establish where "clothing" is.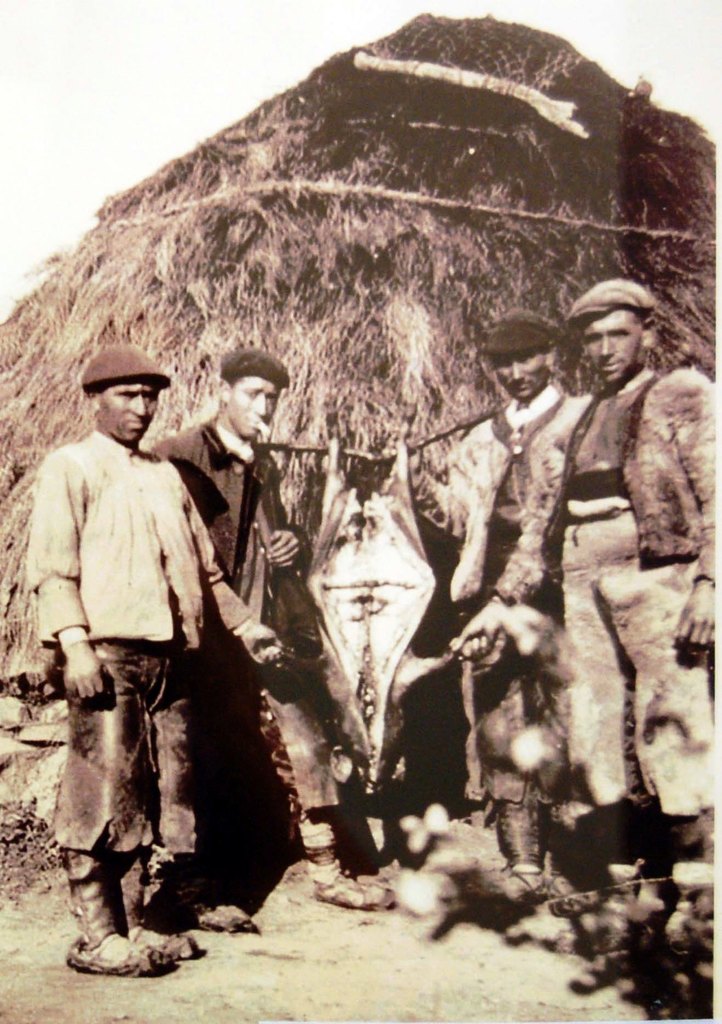
Established at left=454, top=398, right=587, bottom=892.
